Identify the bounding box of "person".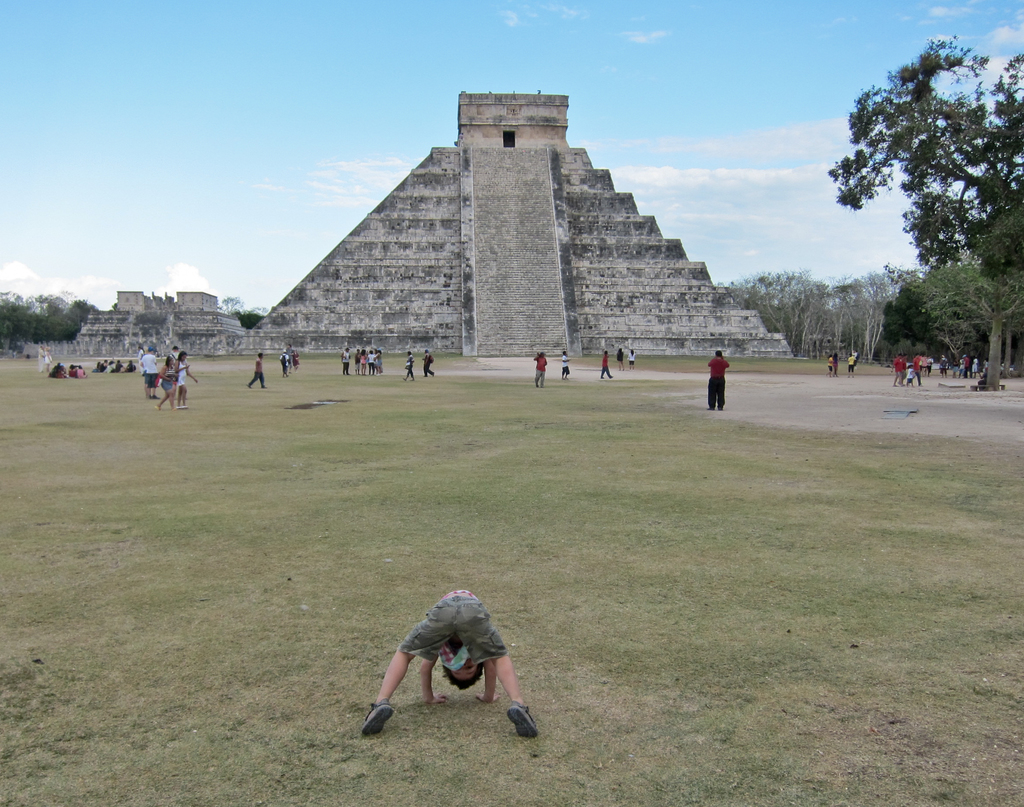
left=563, top=354, right=566, bottom=376.
